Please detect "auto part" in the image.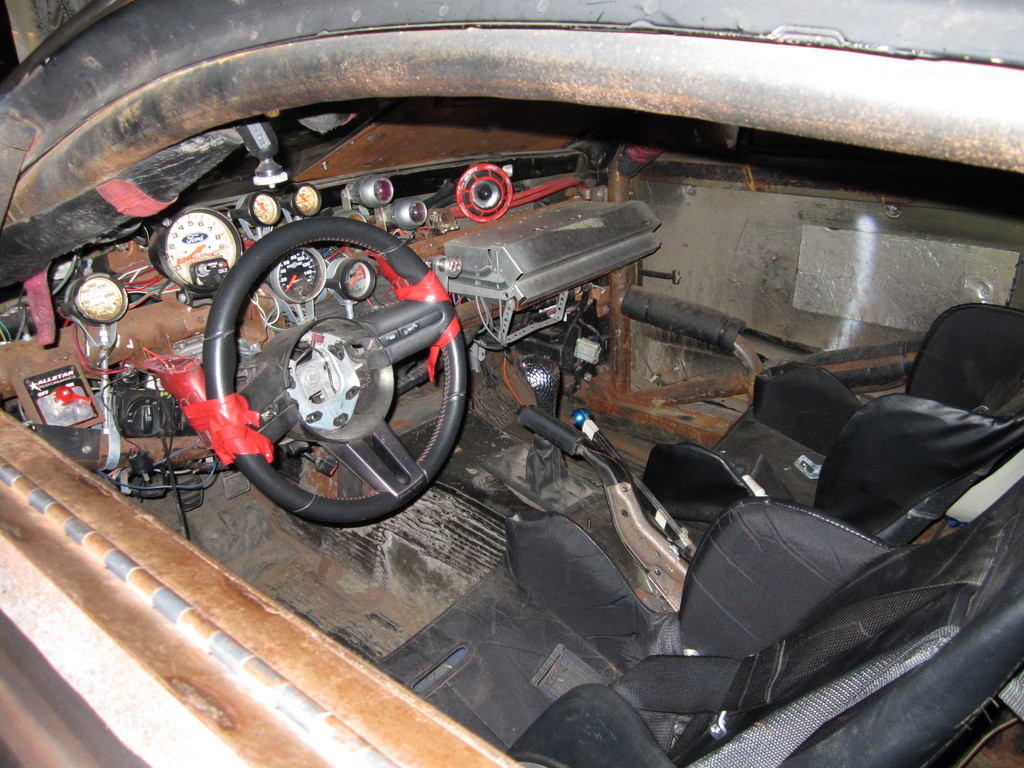
BBox(345, 166, 395, 209).
